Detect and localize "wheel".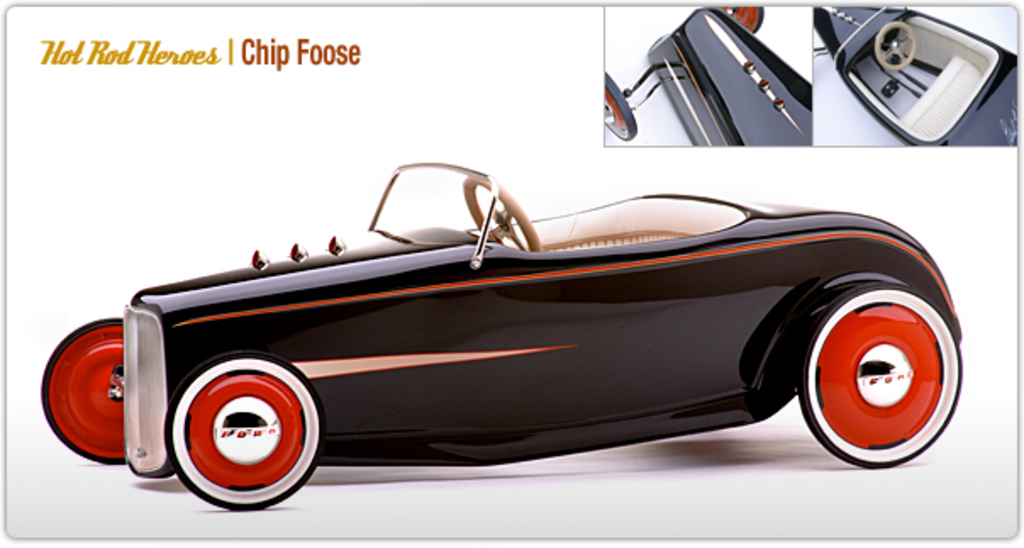
Localized at [x1=795, y1=278, x2=965, y2=468].
